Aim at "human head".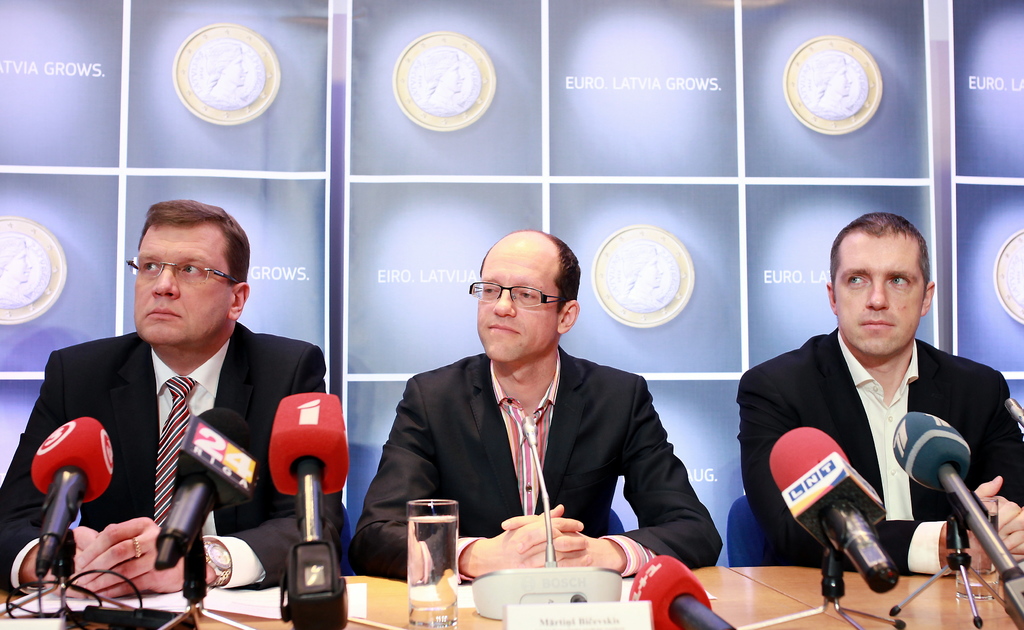
Aimed at 476 228 584 362.
